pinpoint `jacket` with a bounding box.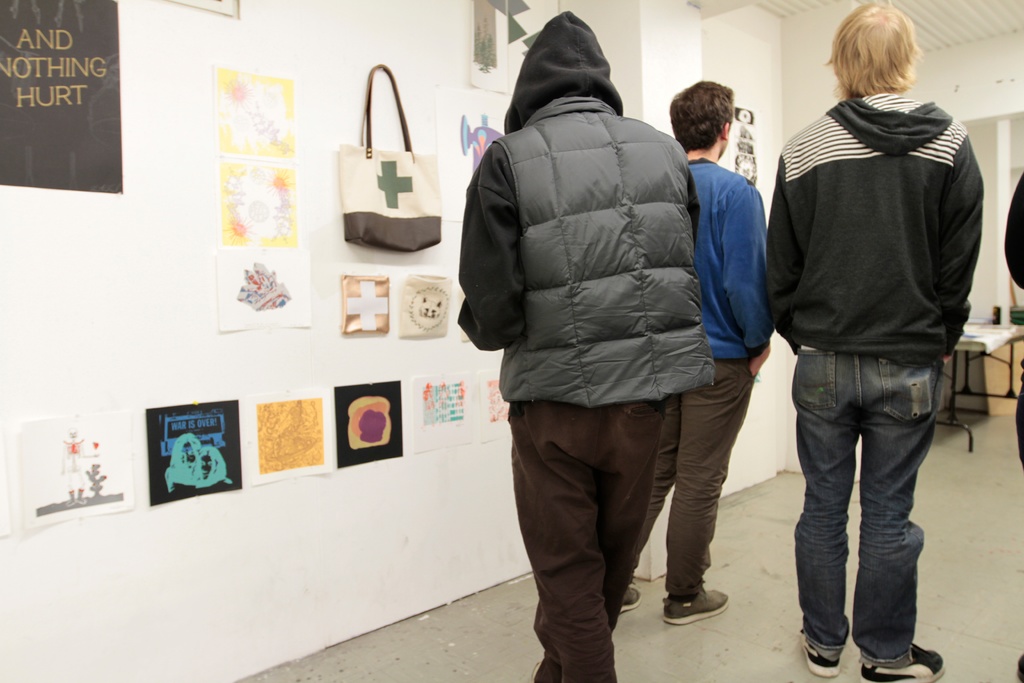
Rect(757, 49, 987, 393).
